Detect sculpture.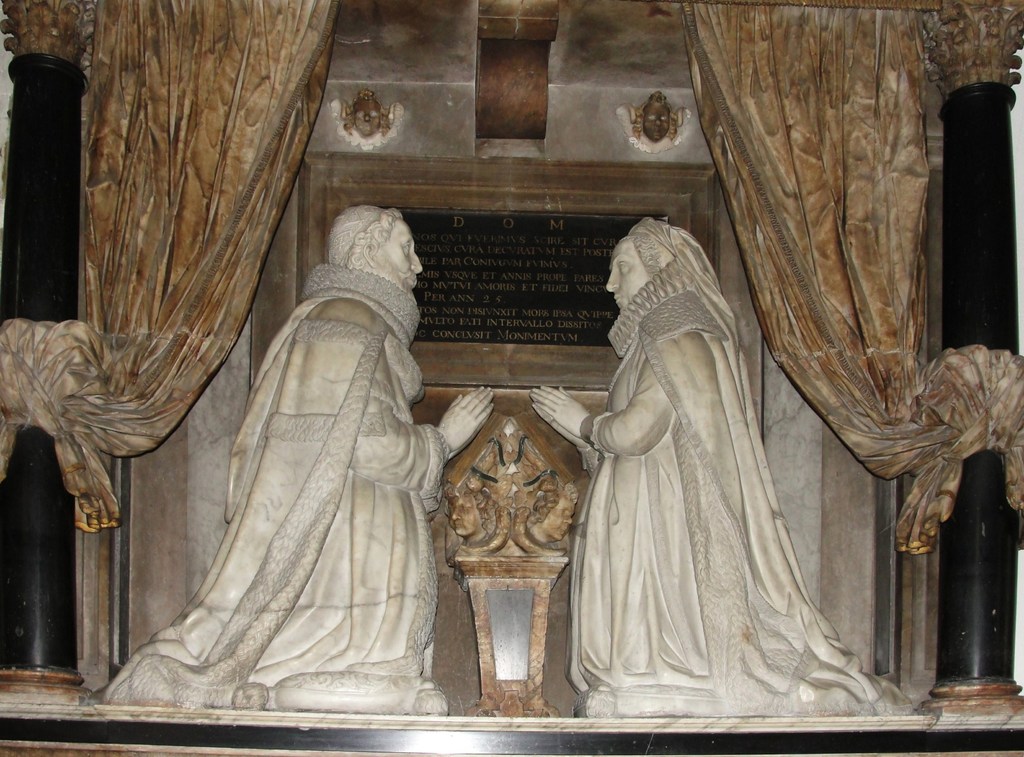
Detected at 528/208/913/725.
